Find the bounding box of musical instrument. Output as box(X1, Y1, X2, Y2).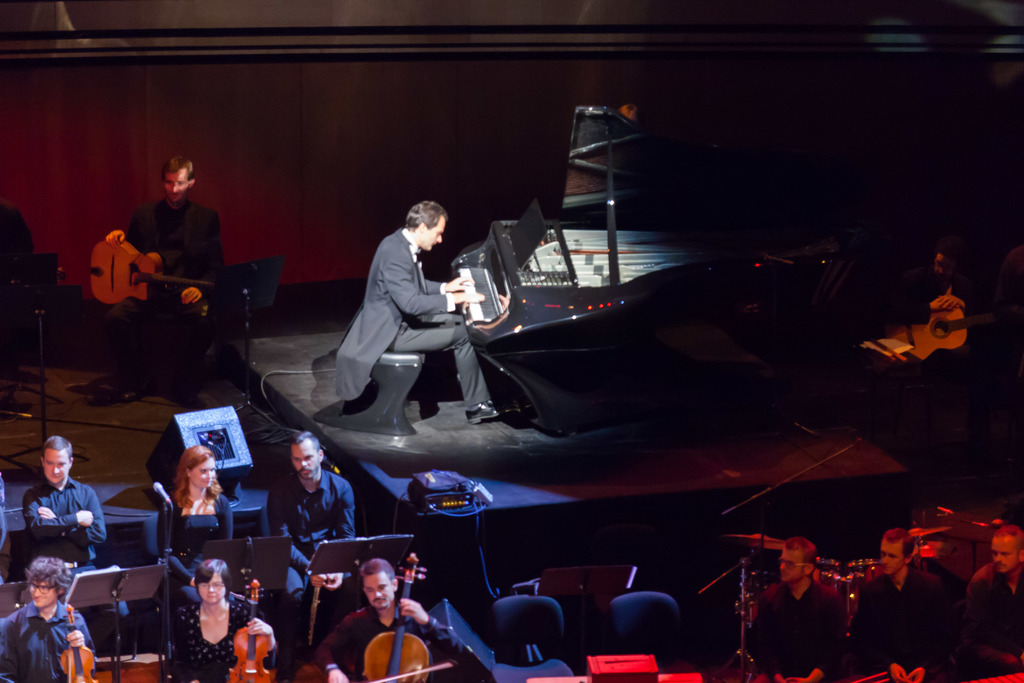
box(808, 553, 842, 598).
